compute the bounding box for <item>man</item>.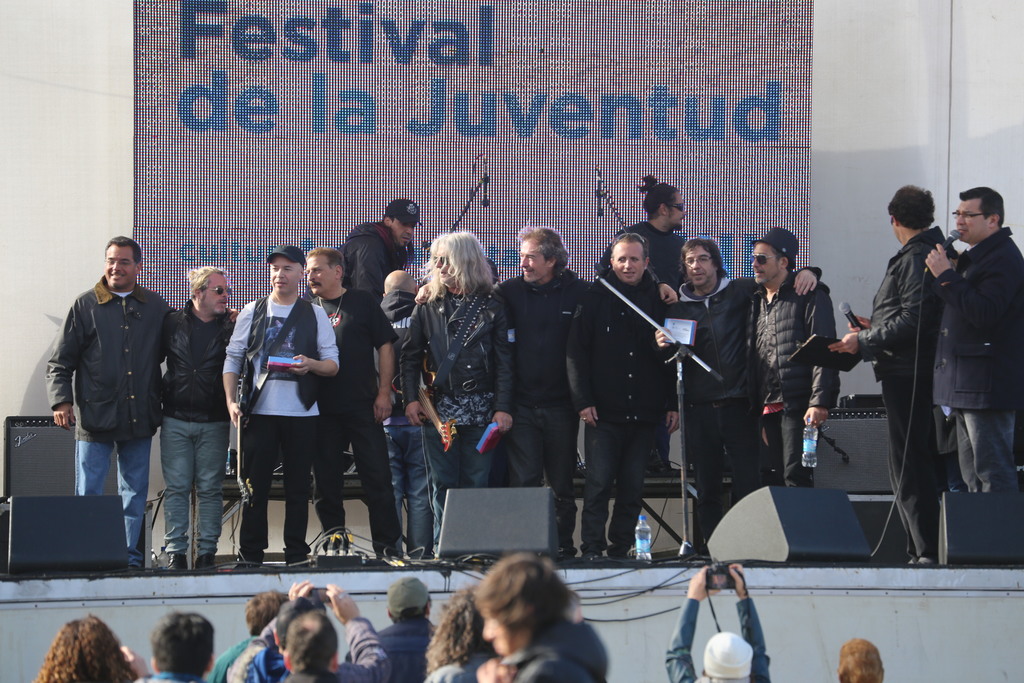
[x1=142, y1=614, x2=217, y2=682].
